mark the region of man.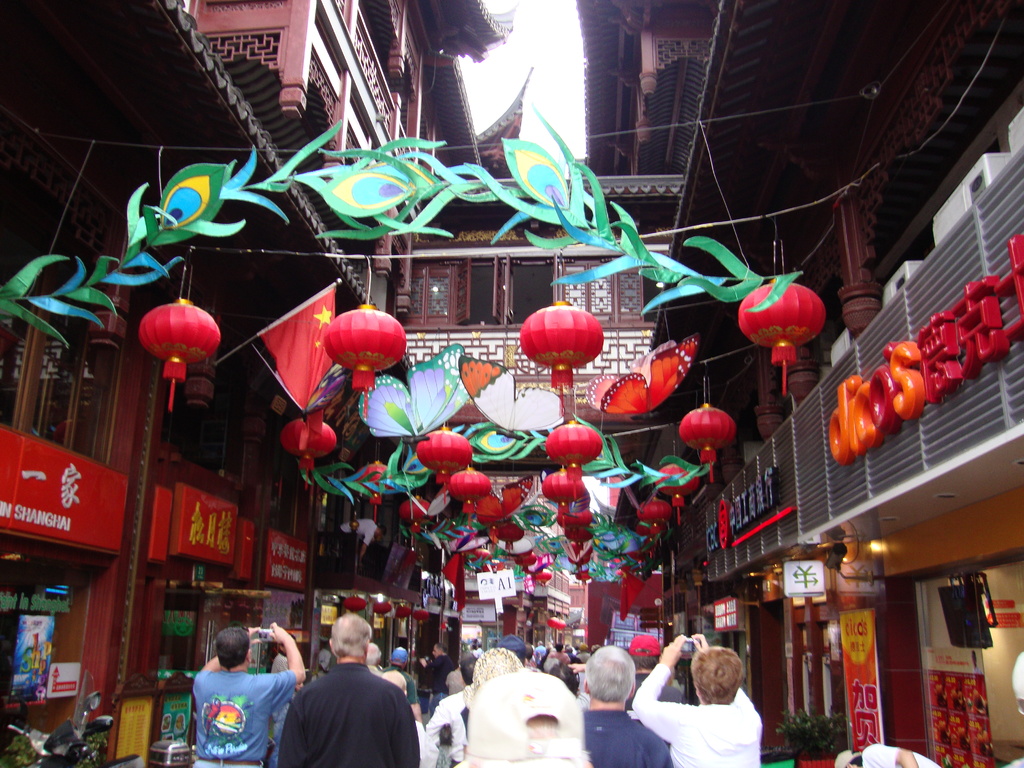
Region: 188, 621, 312, 767.
